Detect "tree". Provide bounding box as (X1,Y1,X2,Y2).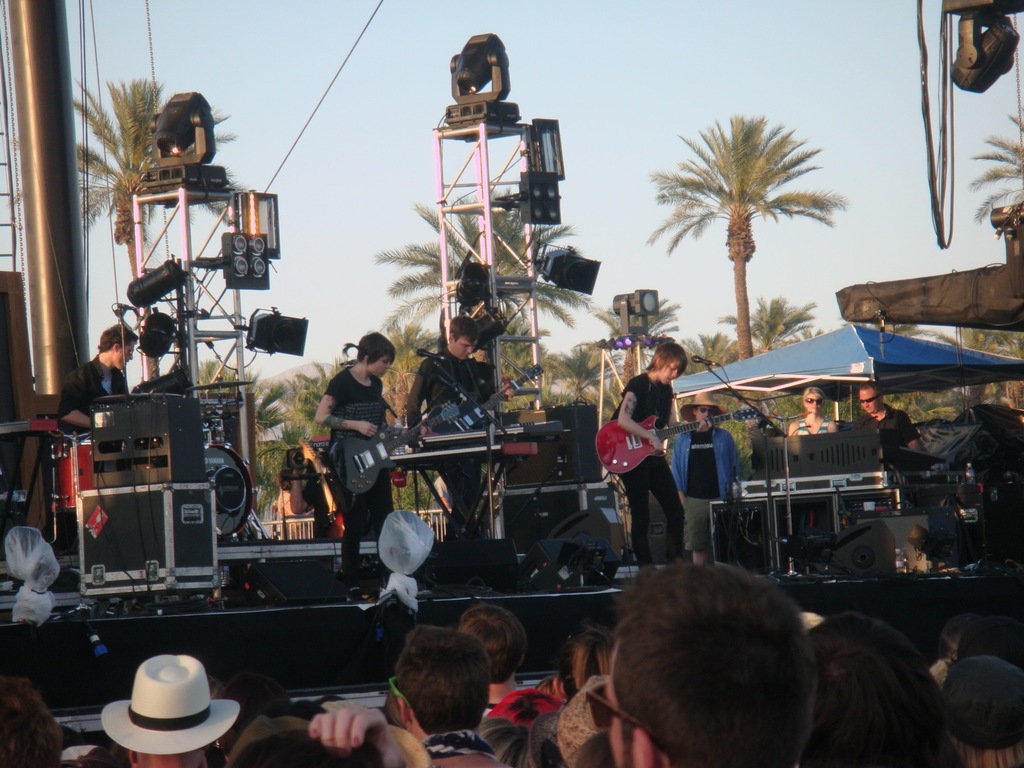
(200,363,299,457).
